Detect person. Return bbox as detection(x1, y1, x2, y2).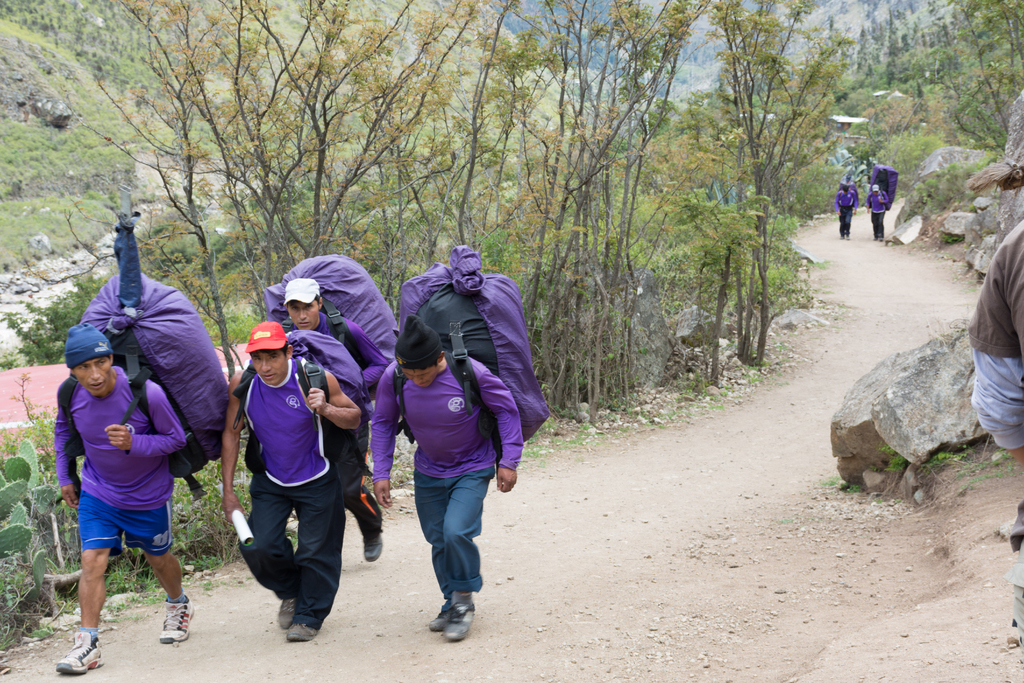
detection(375, 317, 525, 642).
